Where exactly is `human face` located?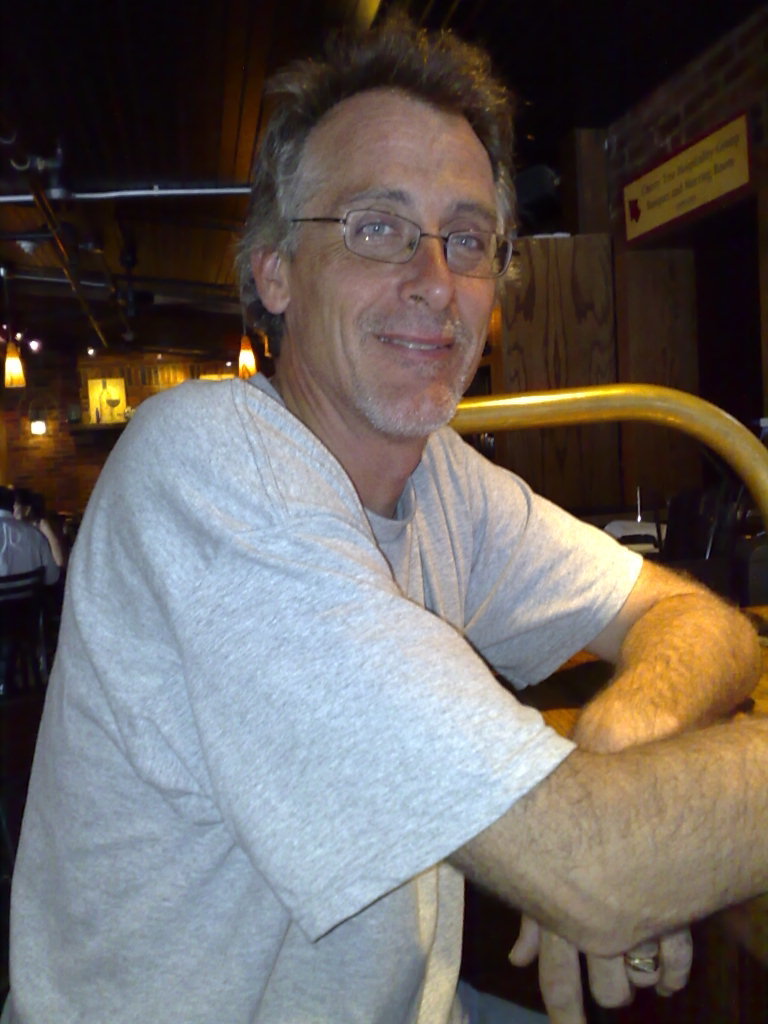
Its bounding box is 283:94:503:445.
